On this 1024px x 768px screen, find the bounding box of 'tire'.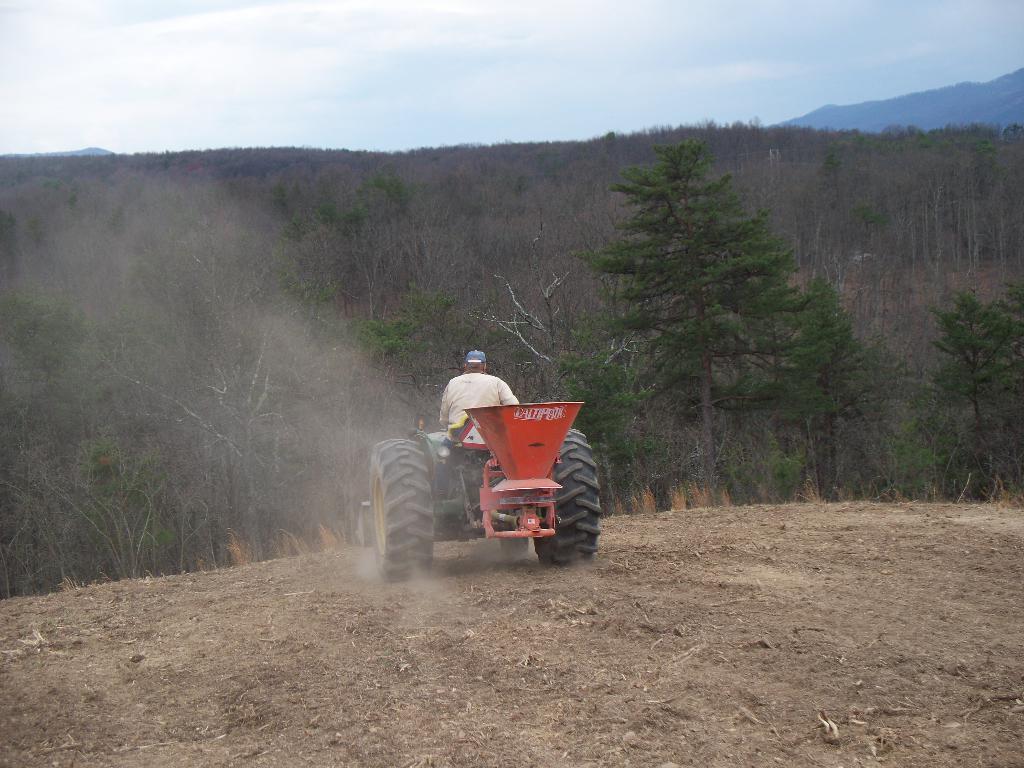
Bounding box: rect(368, 431, 442, 587).
